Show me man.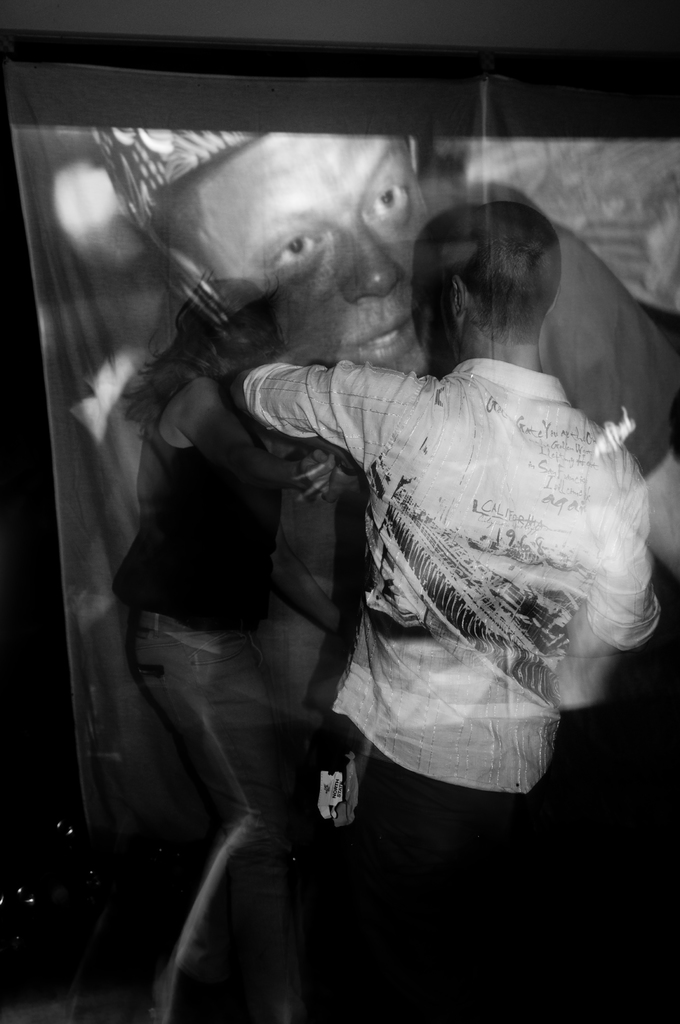
man is here: pyautogui.locateOnScreen(116, 138, 679, 832).
